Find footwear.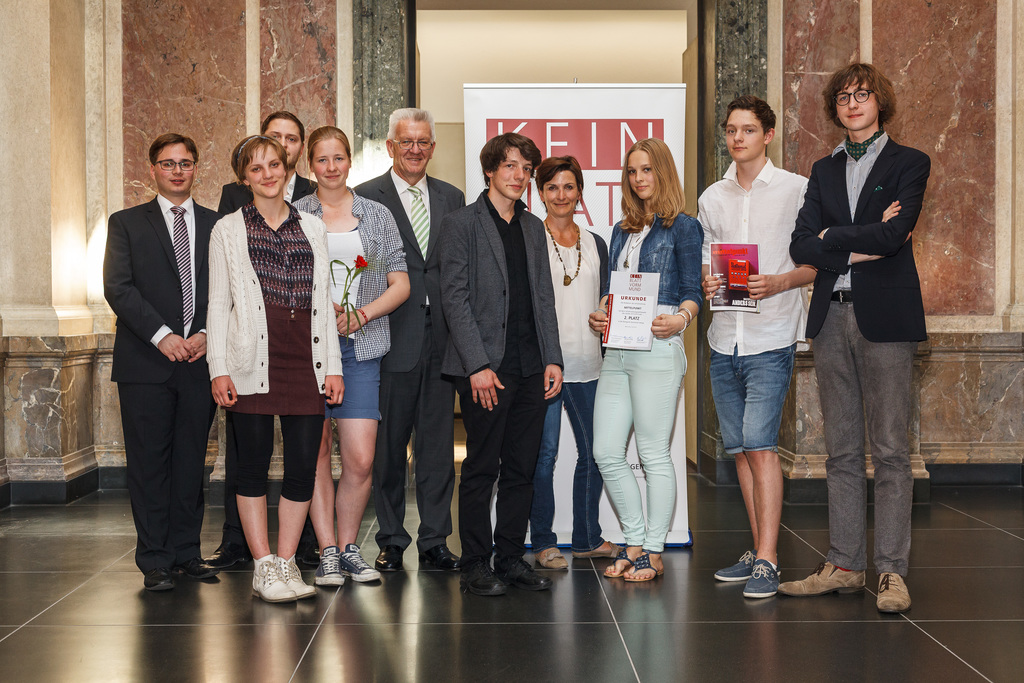
{"x1": 184, "y1": 556, "x2": 220, "y2": 582}.
